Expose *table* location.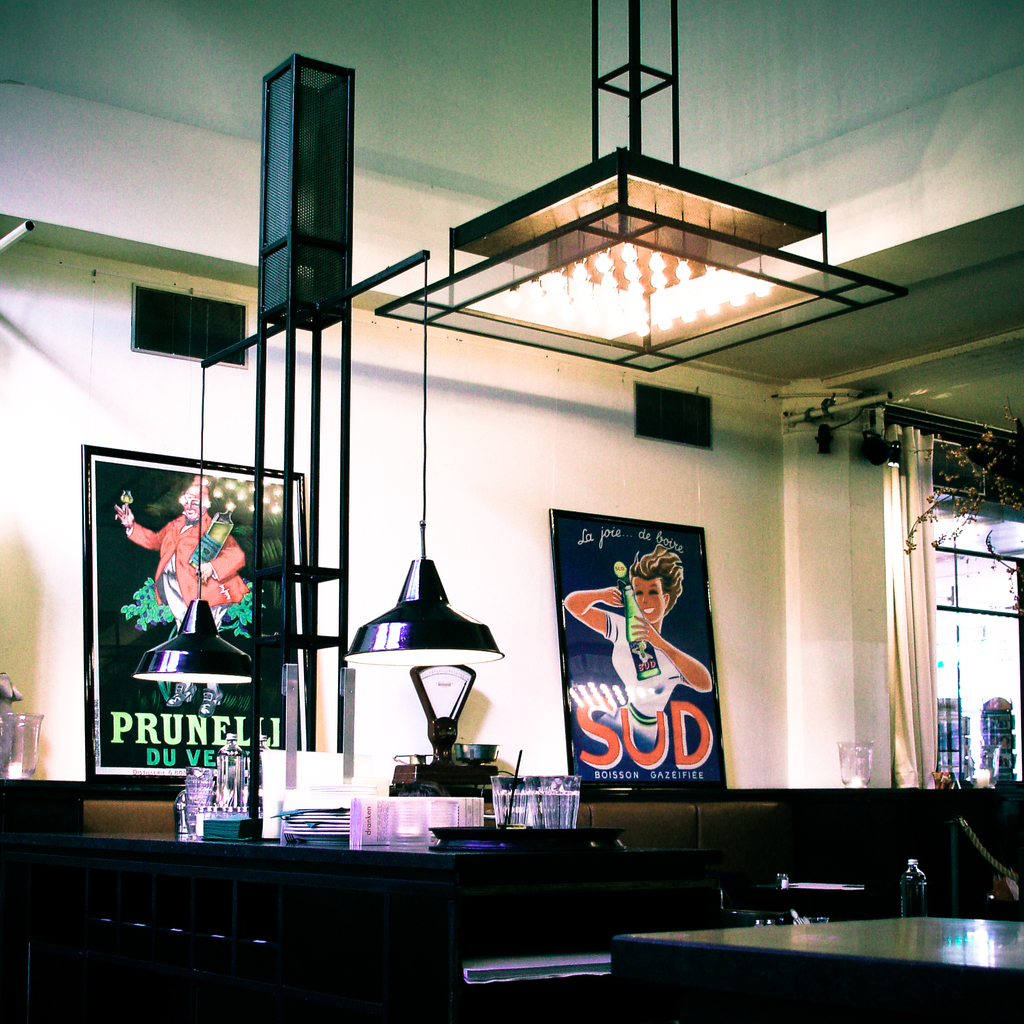
Exposed at 27 794 717 976.
